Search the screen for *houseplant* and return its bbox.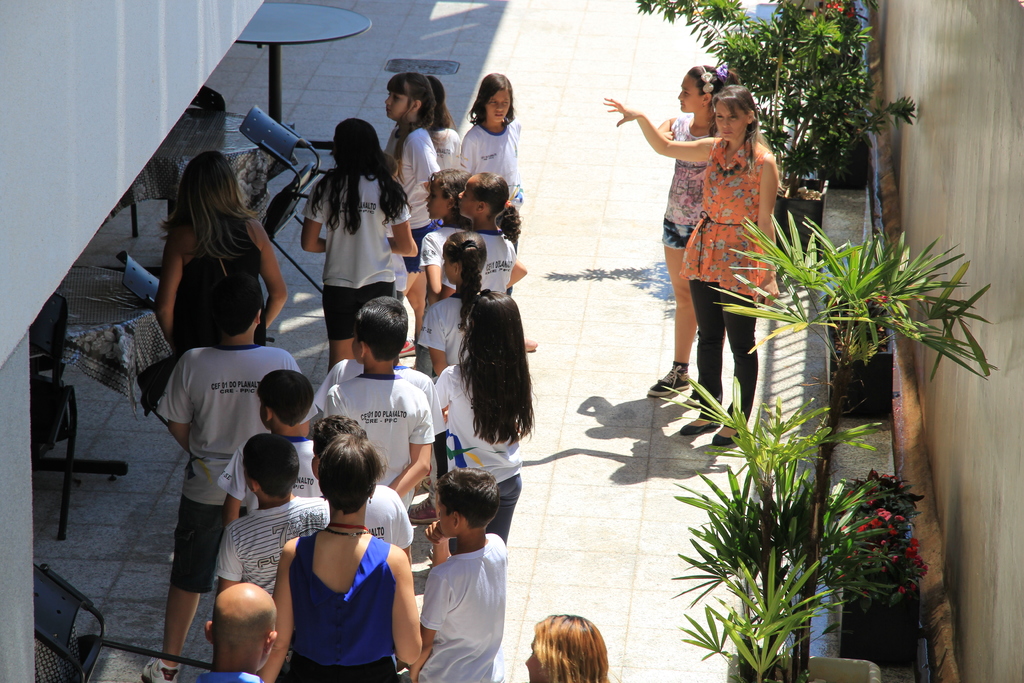
Found: Rect(688, 209, 993, 541).
